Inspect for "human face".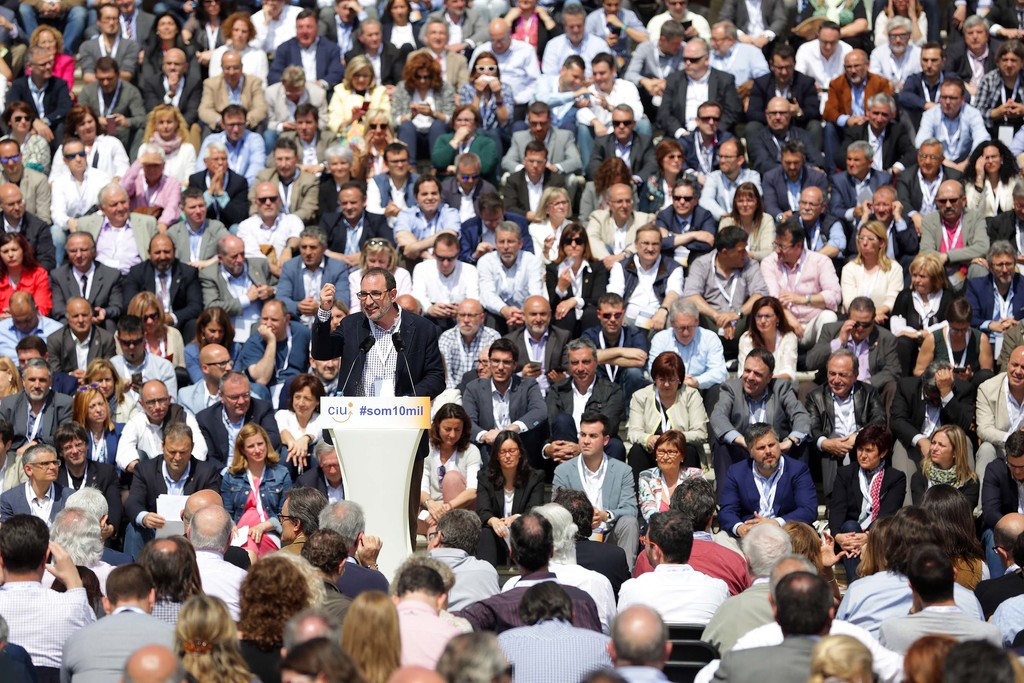
Inspection: (left=284, top=86, right=301, bottom=102).
